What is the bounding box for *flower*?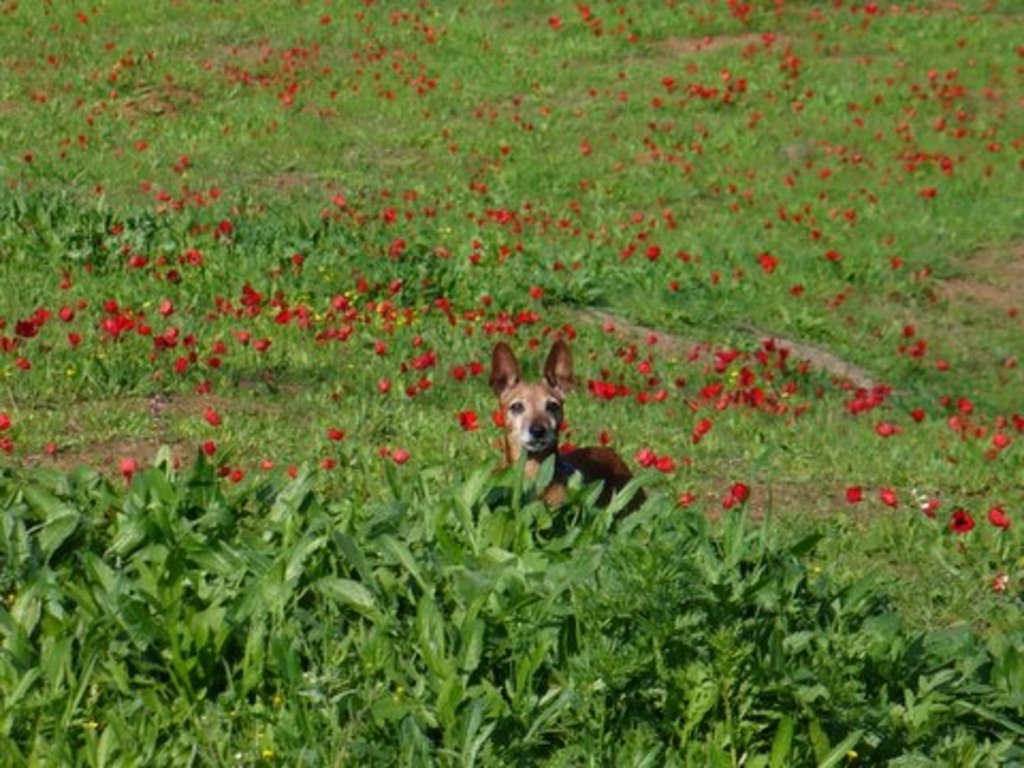
(x1=915, y1=495, x2=947, y2=521).
